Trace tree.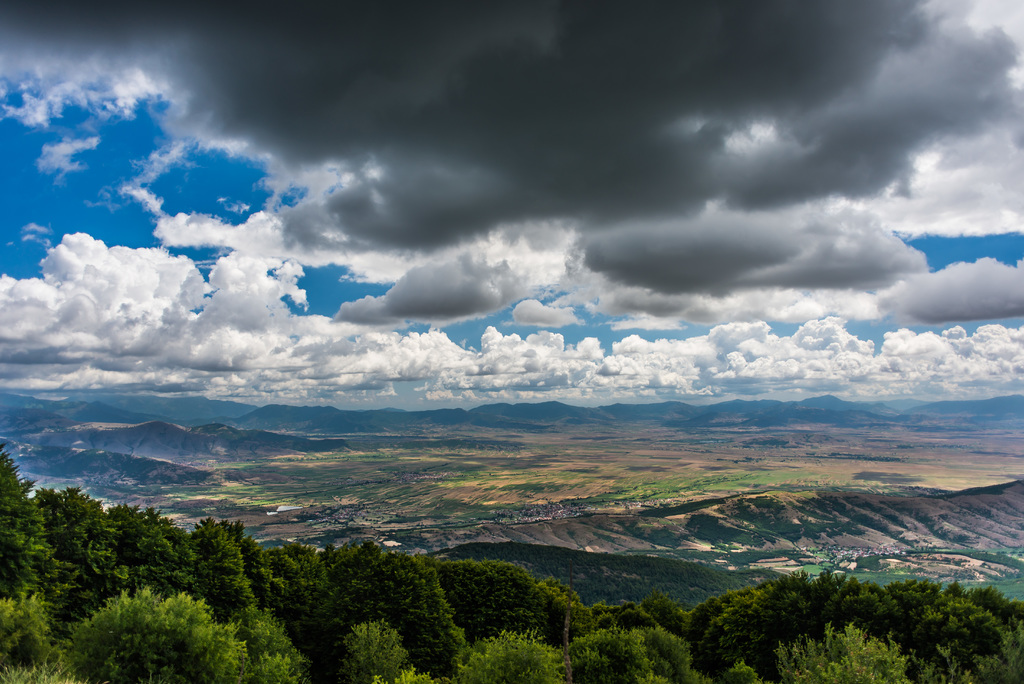
Traced to 772 619 913 683.
